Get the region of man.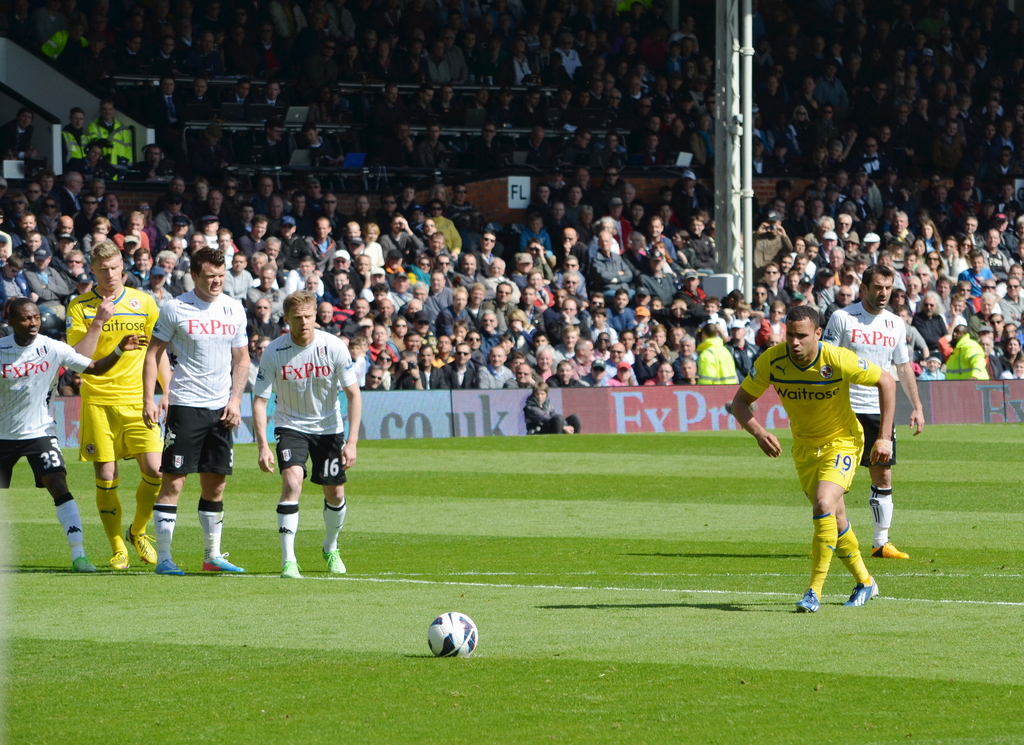
bbox(285, 254, 332, 298).
